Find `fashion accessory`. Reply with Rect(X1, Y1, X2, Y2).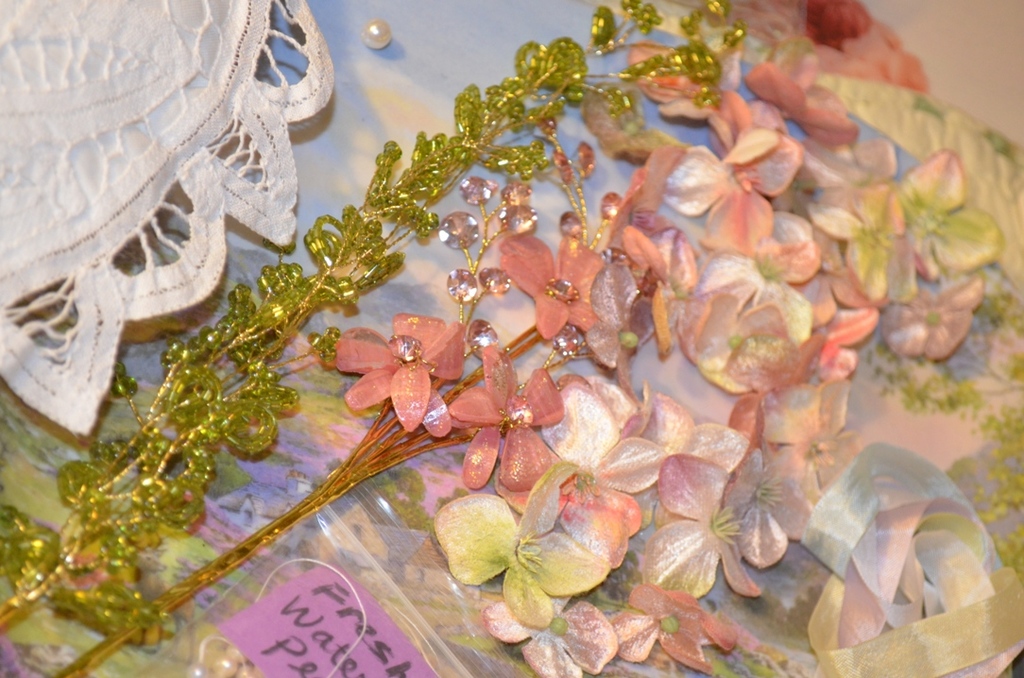
Rect(0, 0, 729, 625).
